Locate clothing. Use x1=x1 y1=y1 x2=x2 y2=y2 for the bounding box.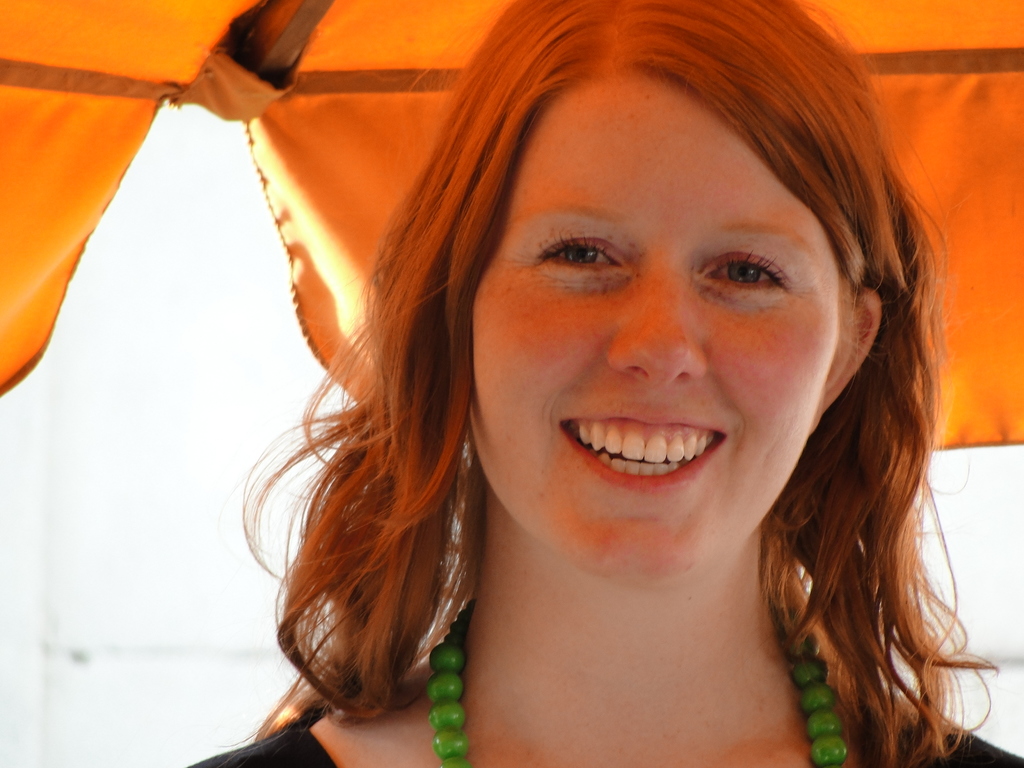
x1=180 y1=699 x2=1023 y2=767.
